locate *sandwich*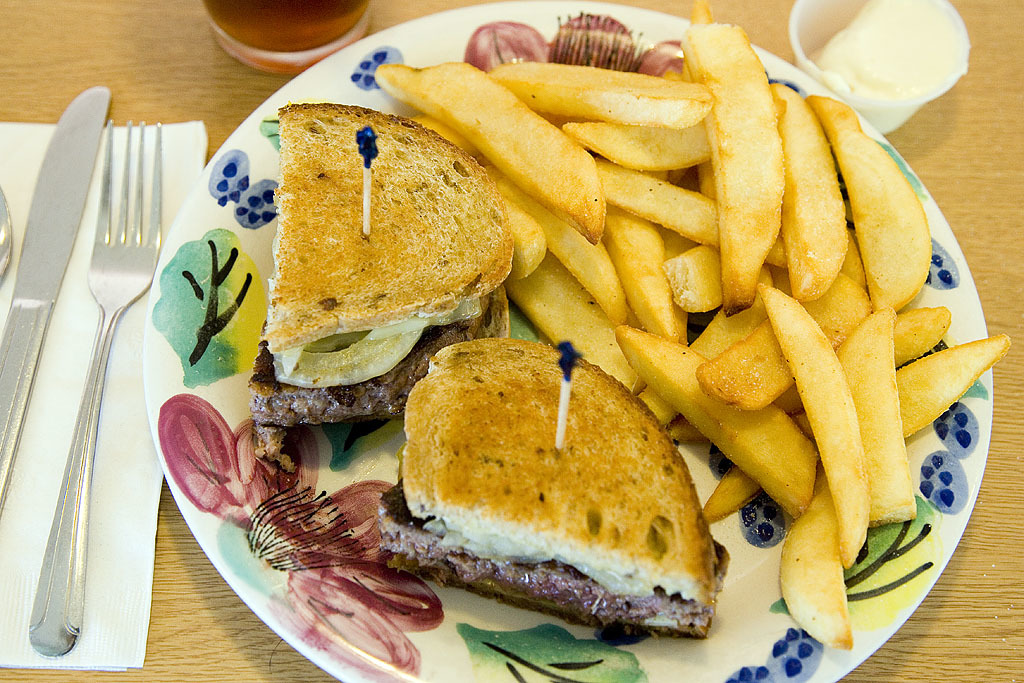
[left=371, top=342, right=729, bottom=641]
